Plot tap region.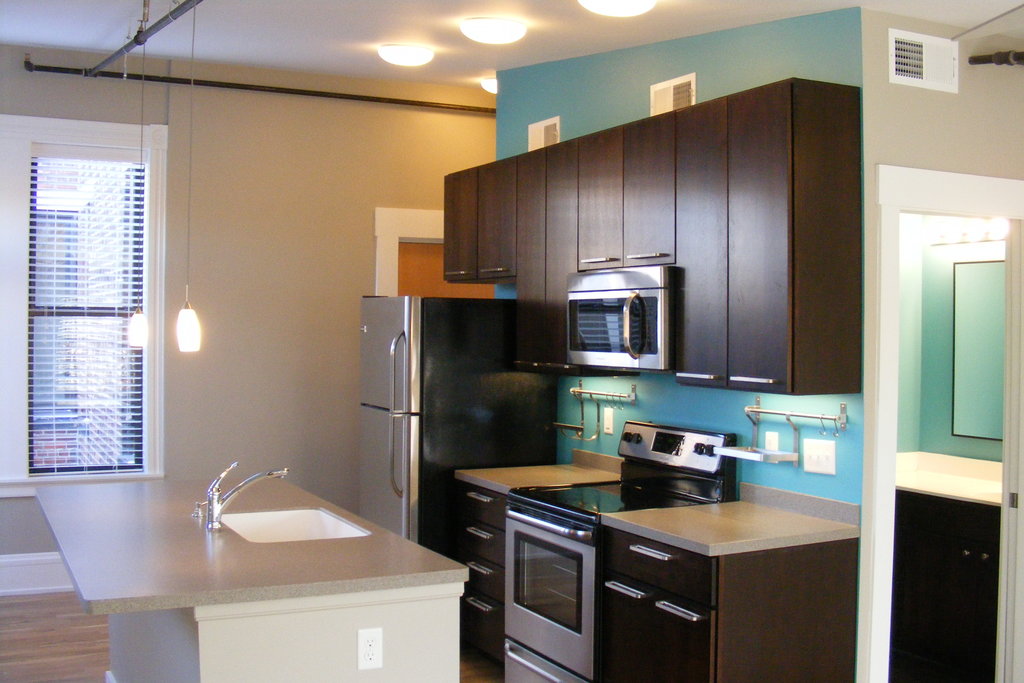
Plotted at Rect(204, 461, 280, 531).
